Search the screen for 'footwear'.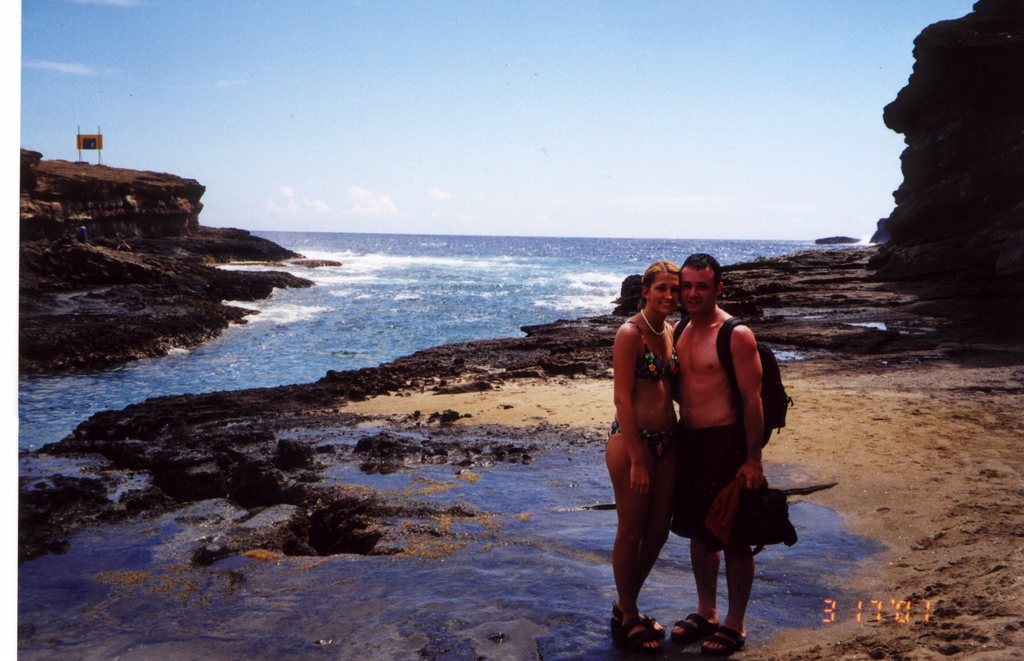
Found at l=604, t=616, r=666, b=658.
